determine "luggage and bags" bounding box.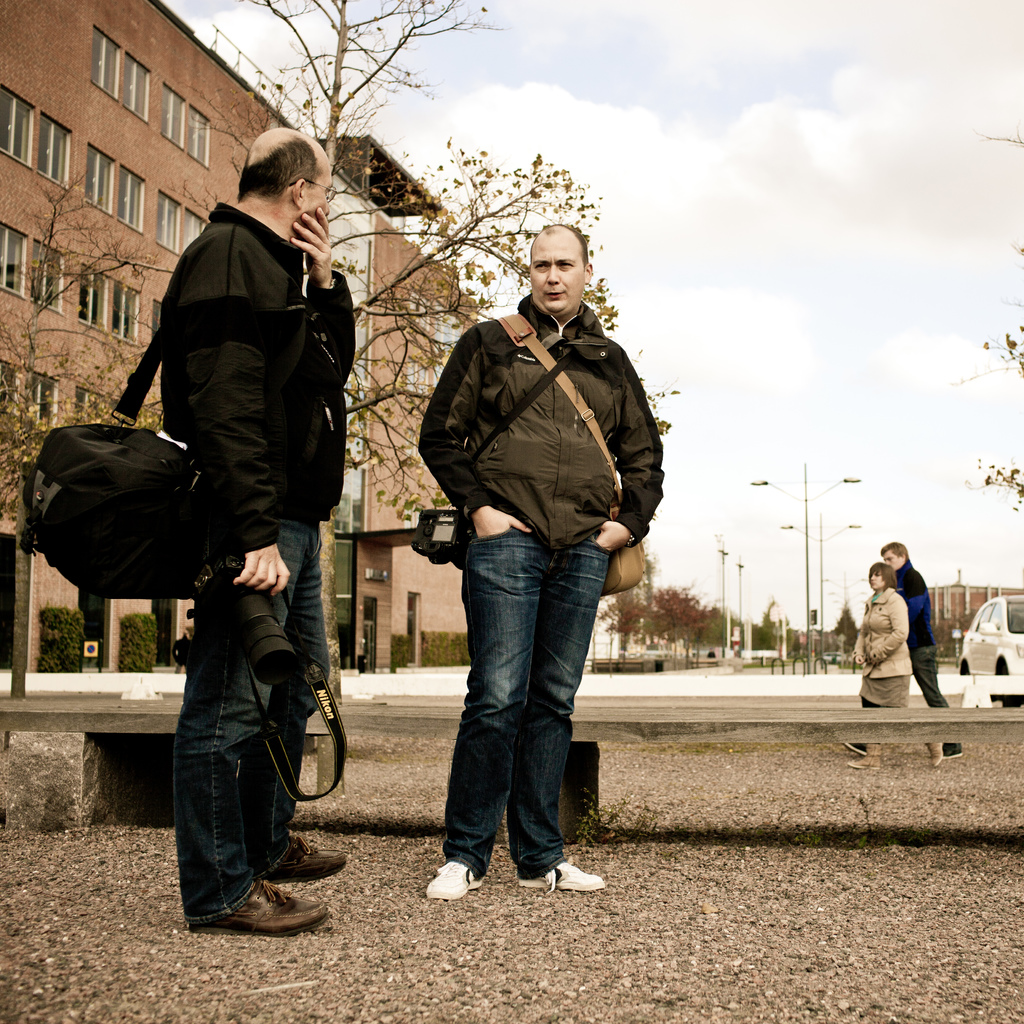
Determined: x1=497, y1=312, x2=646, y2=597.
